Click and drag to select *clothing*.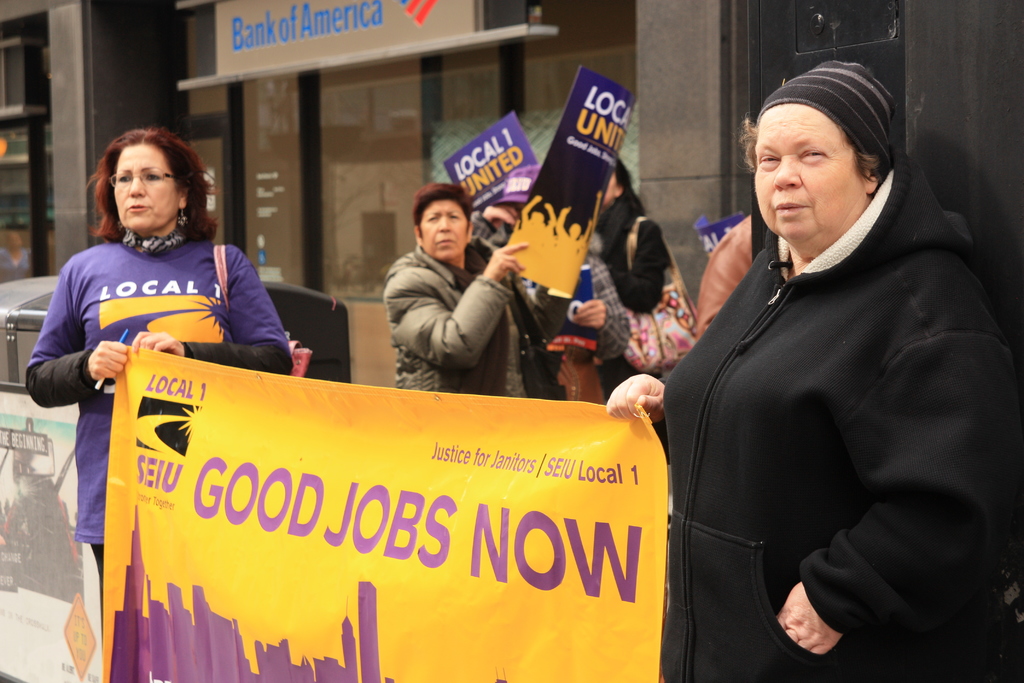
Selection: (left=377, top=239, right=566, bottom=400).
